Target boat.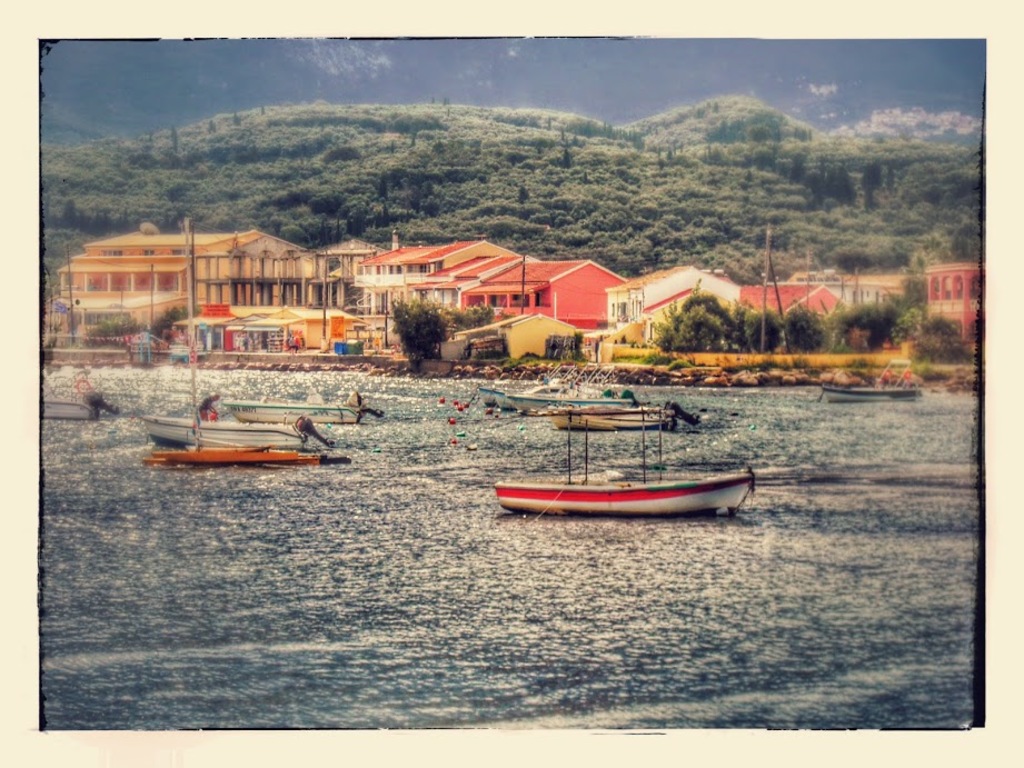
Target region: <bbox>818, 357, 924, 406</bbox>.
